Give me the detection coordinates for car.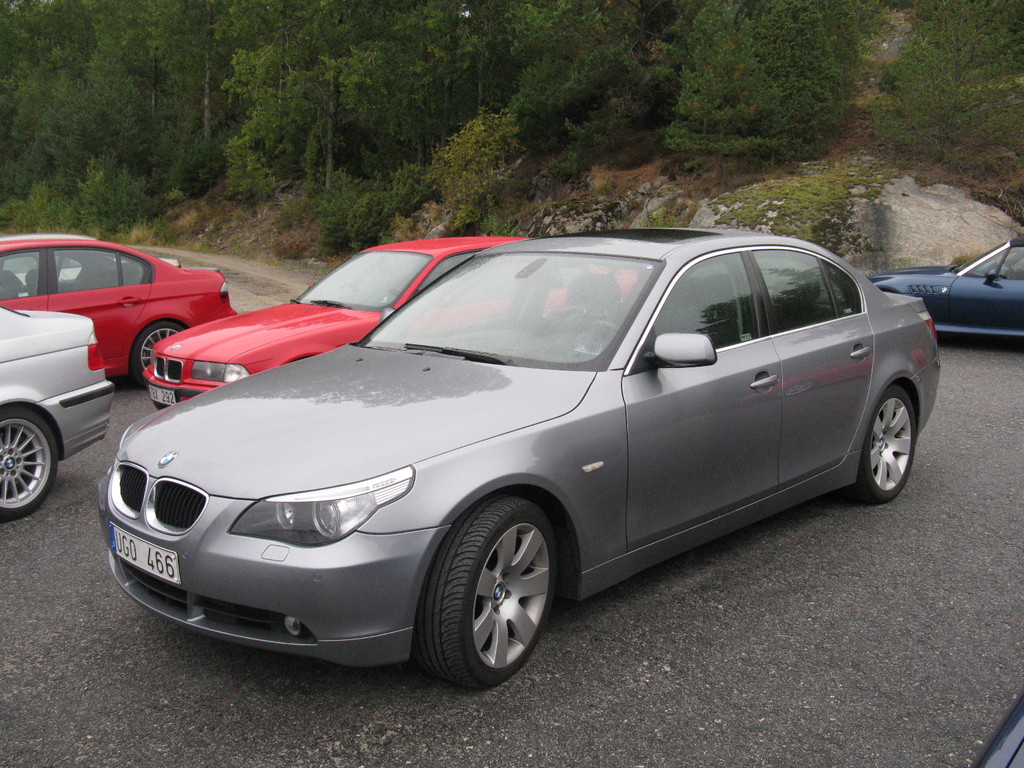
{"left": 143, "top": 236, "right": 639, "bottom": 410}.
